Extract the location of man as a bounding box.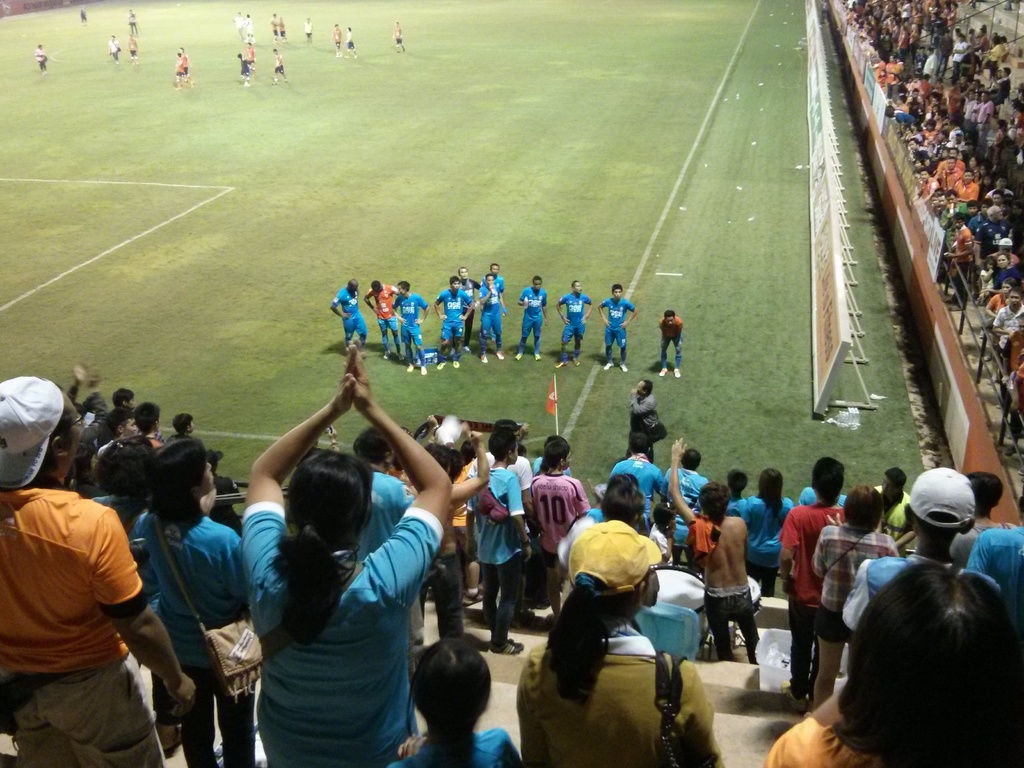
region(1009, 92, 1023, 127).
